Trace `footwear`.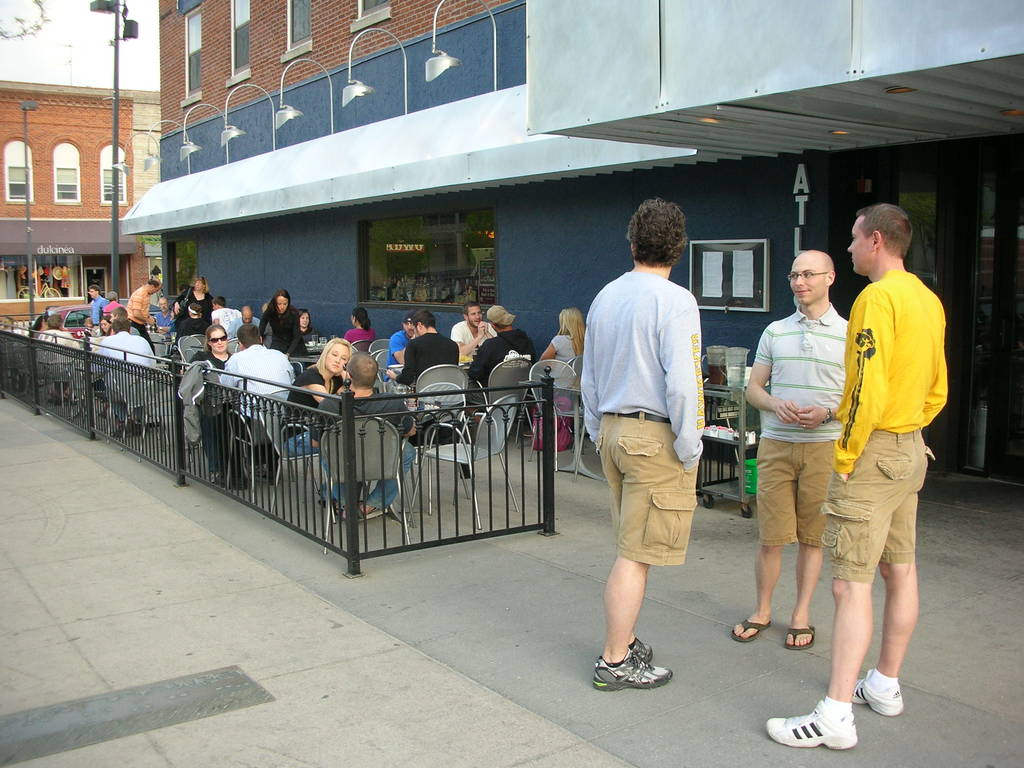
Traced to box(593, 650, 673, 691).
